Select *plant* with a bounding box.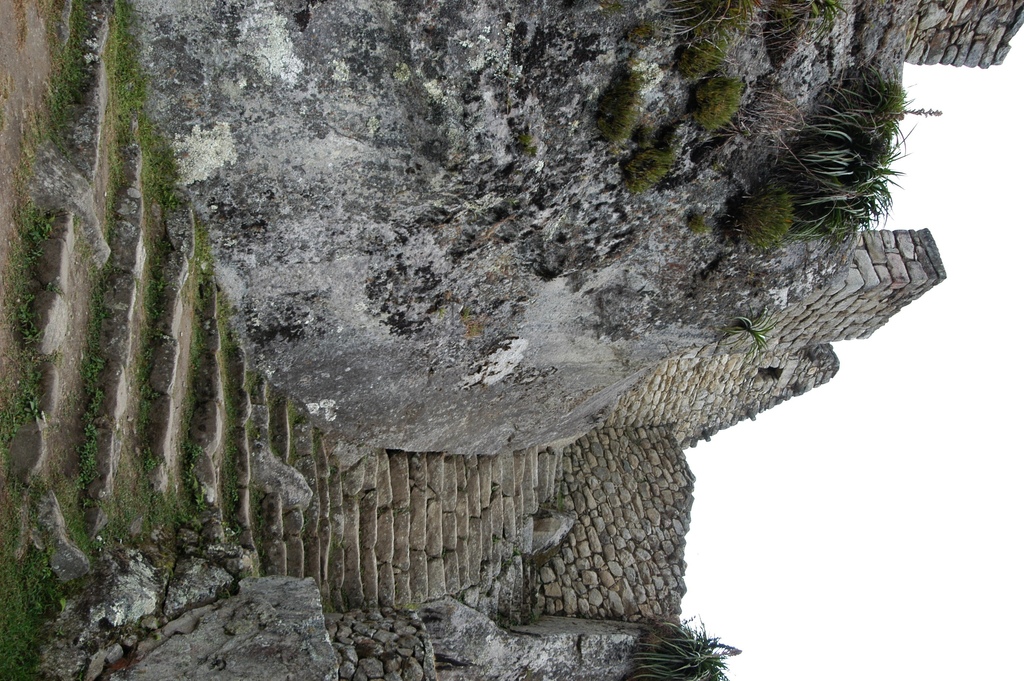
<box>625,621,746,680</box>.
